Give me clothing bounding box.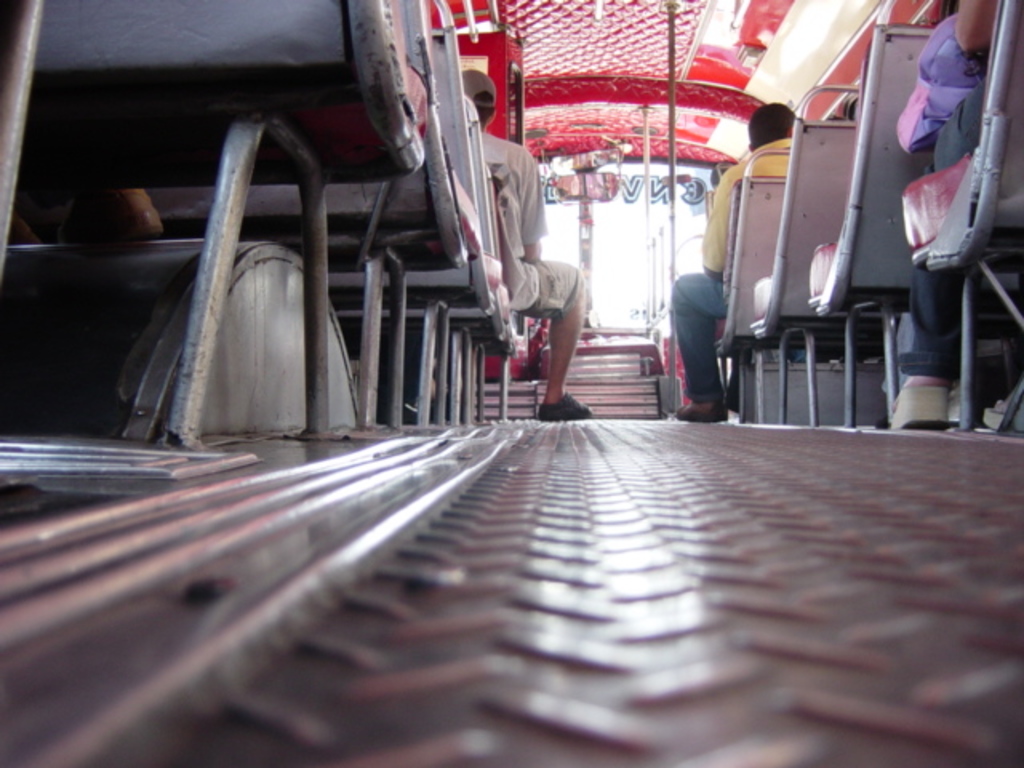
rect(678, 131, 797, 402).
